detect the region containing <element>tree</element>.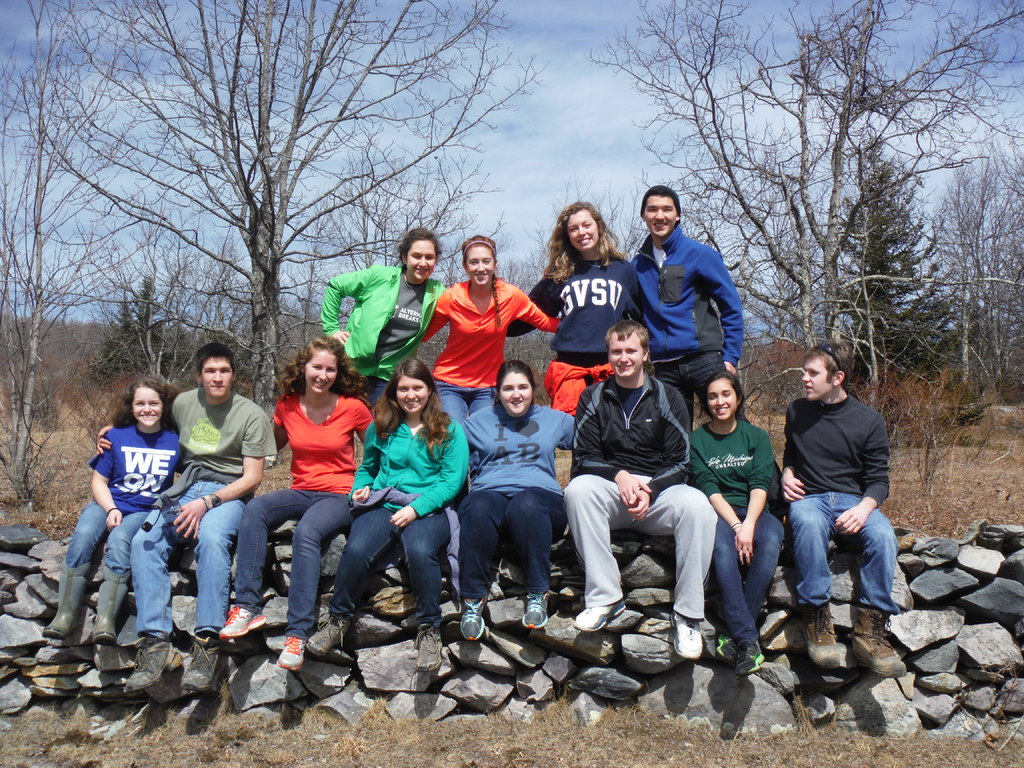
(581, 0, 1021, 417).
